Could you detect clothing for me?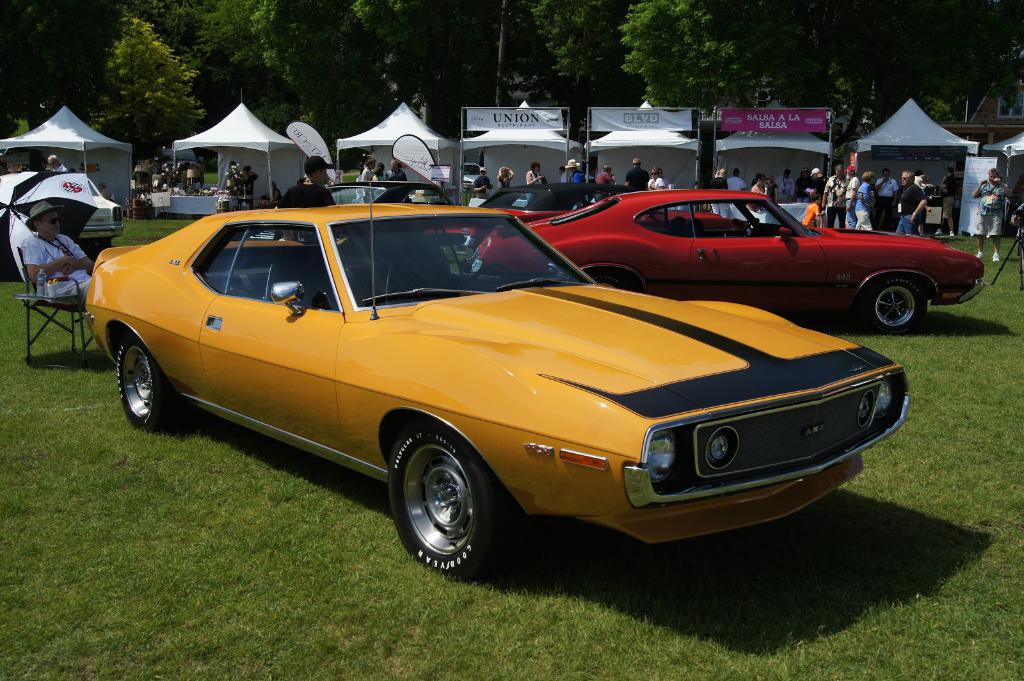
Detection result: l=499, t=178, r=511, b=191.
